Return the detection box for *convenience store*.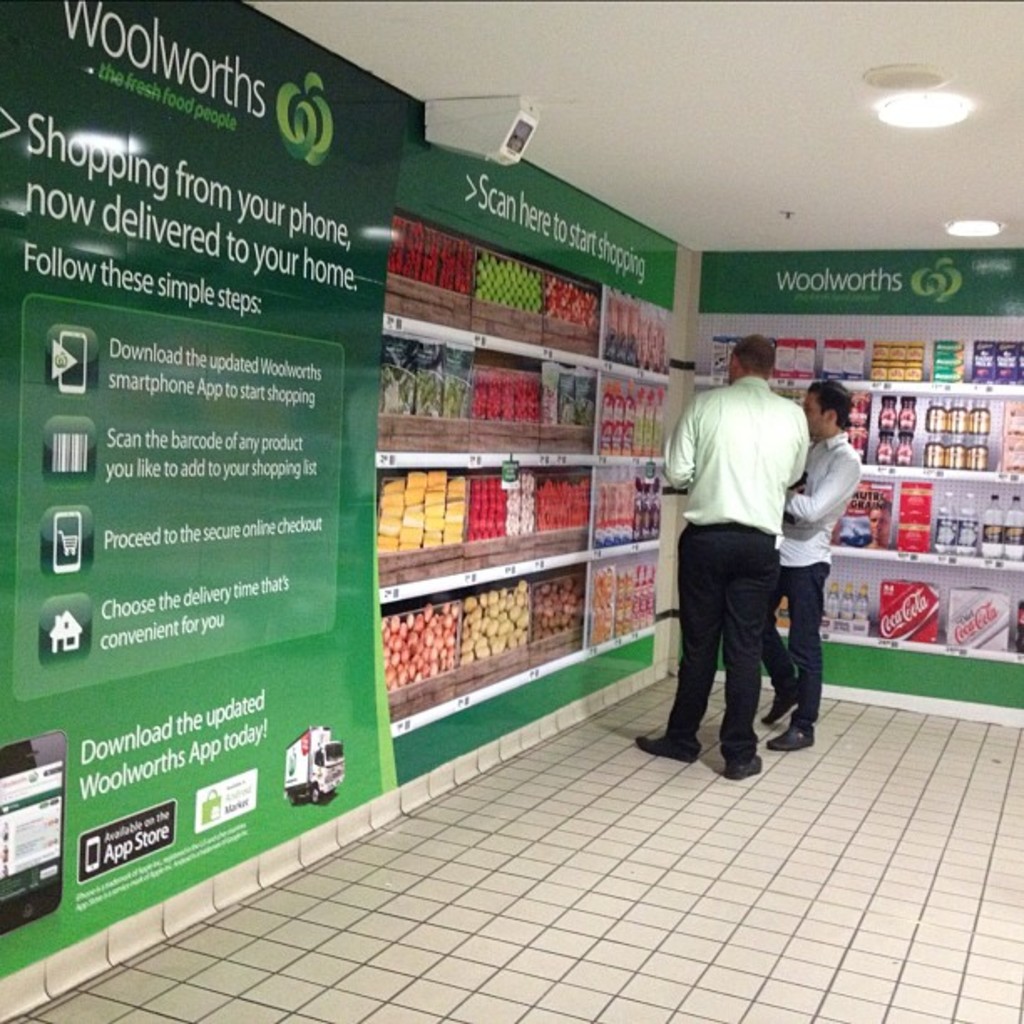
[0,5,1023,974].
